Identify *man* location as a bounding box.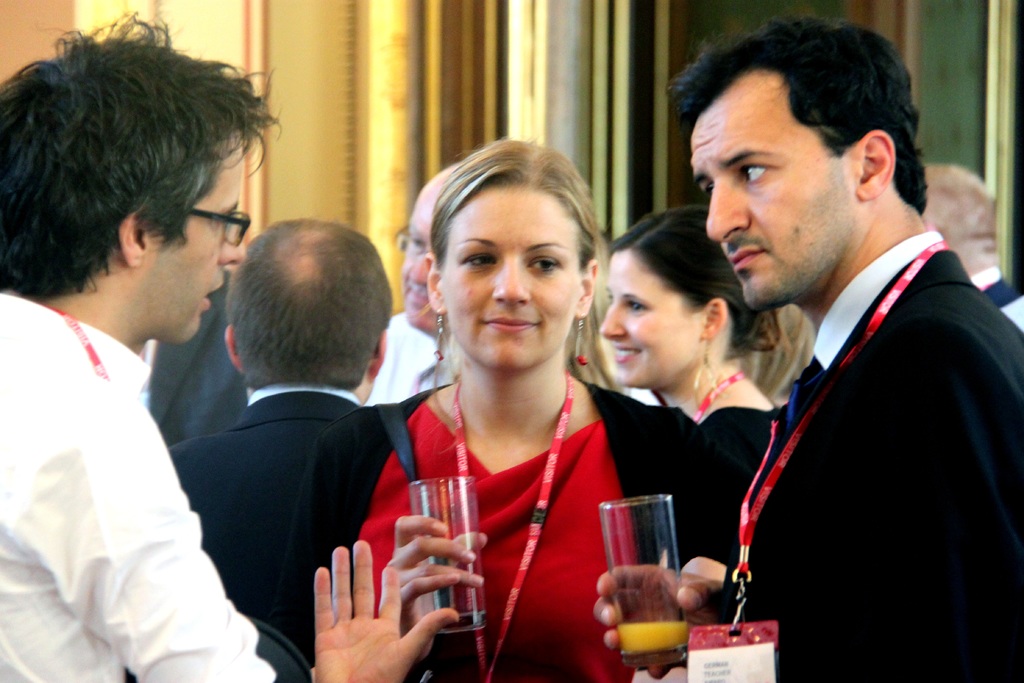
<region>360, 159, 455, 407</region>.
